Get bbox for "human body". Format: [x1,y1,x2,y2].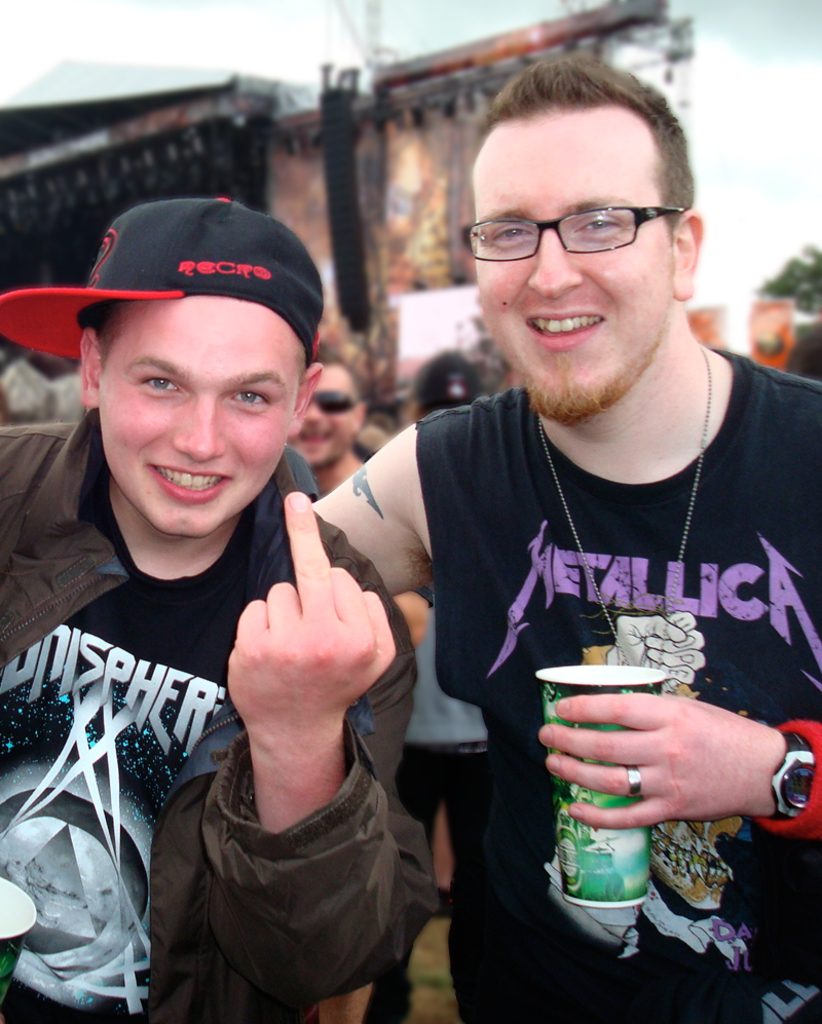
[286,328,368,510].
